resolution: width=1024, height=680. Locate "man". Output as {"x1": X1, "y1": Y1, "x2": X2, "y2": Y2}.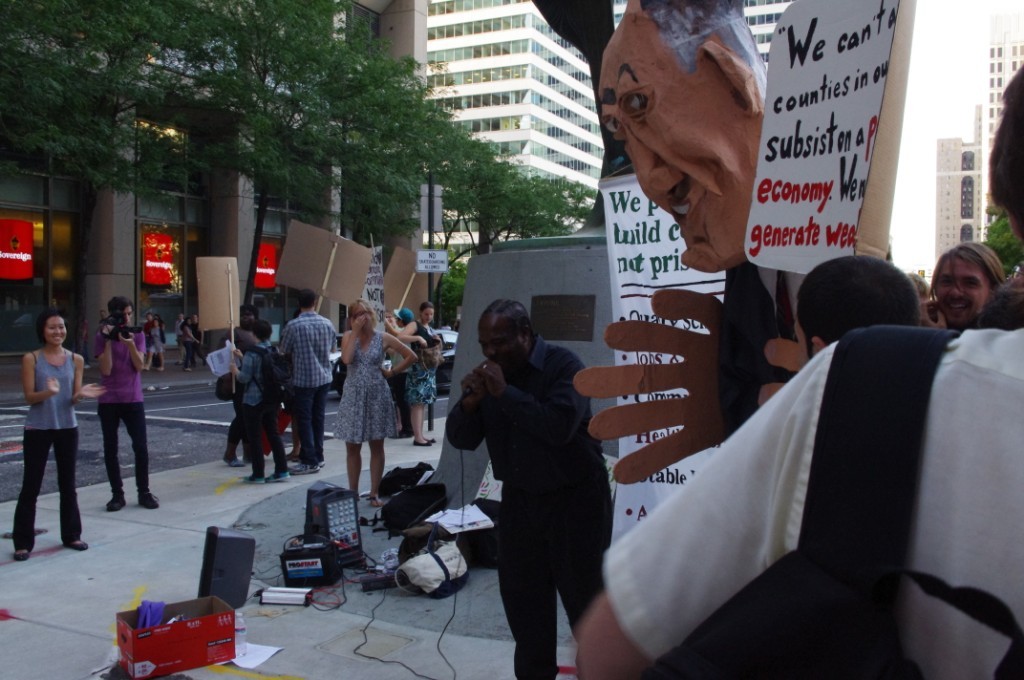
{"x1": 228, "y1": 316, "x2": 290, "y2": 484}.
